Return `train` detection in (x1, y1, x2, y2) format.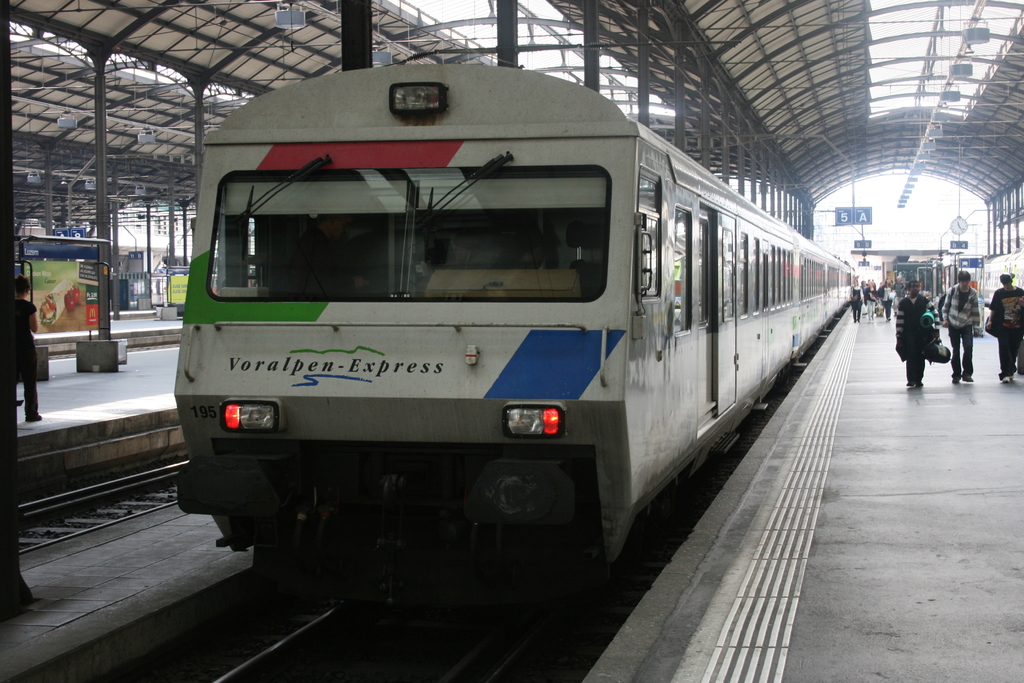
(168, 66, 865, 600).
